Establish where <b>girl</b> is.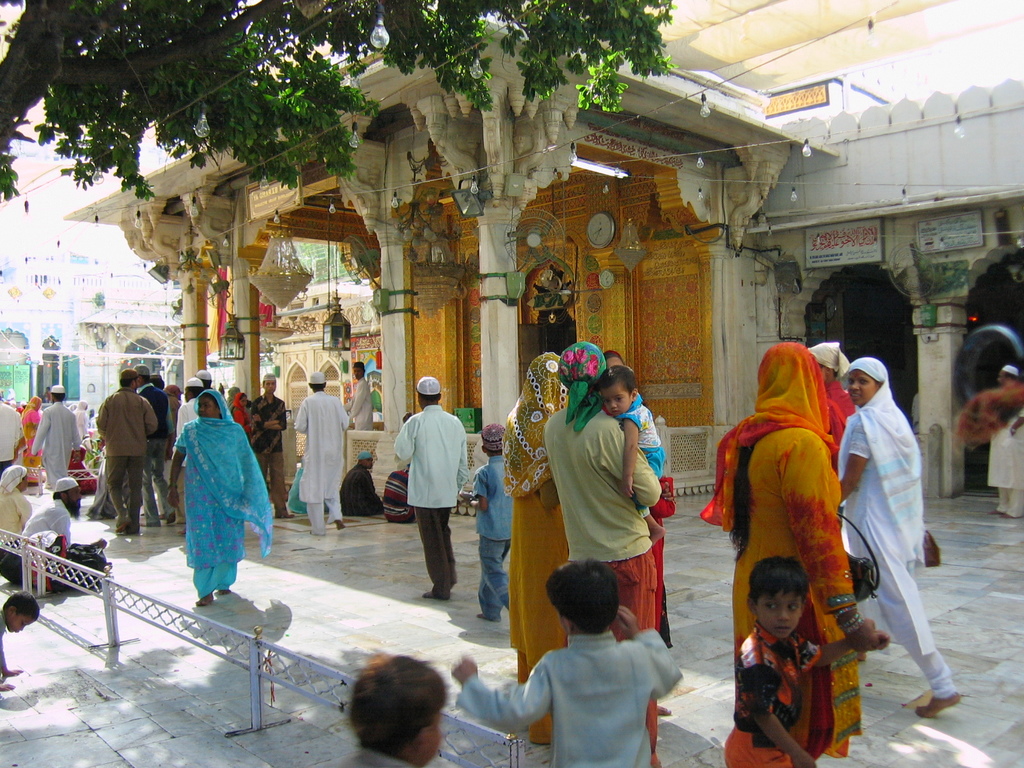
Established at bbox(707, 331, 880, 767).
